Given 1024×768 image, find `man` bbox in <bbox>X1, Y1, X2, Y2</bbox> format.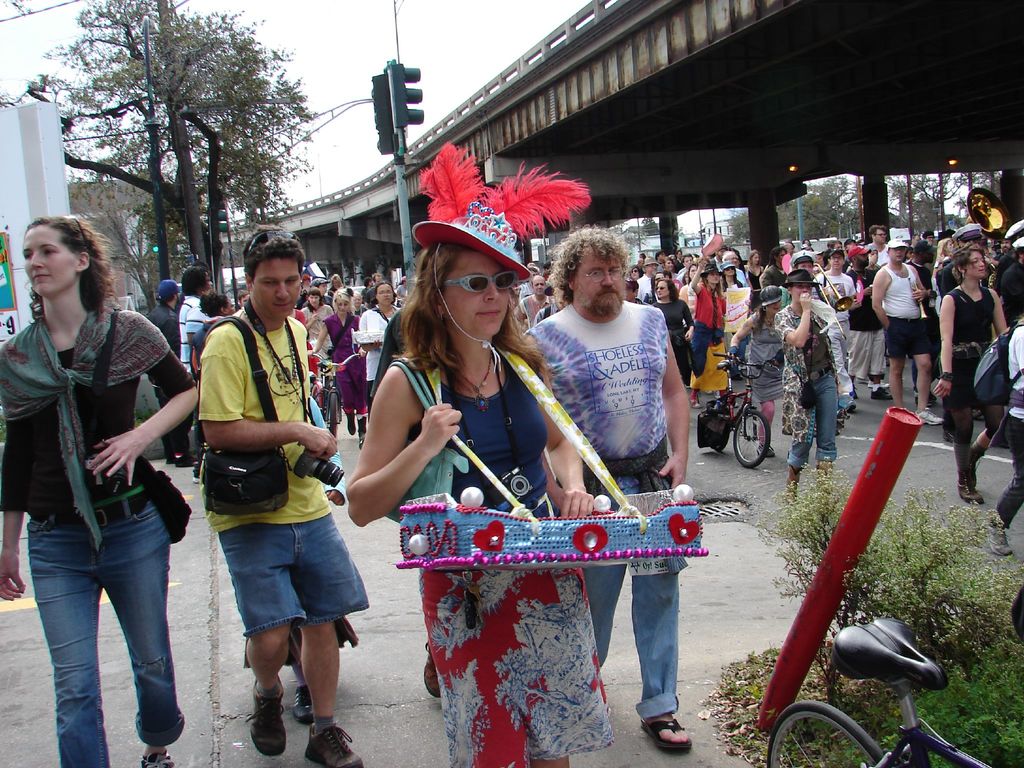
<bbox>520, 275, 553, 332</bbox>.
